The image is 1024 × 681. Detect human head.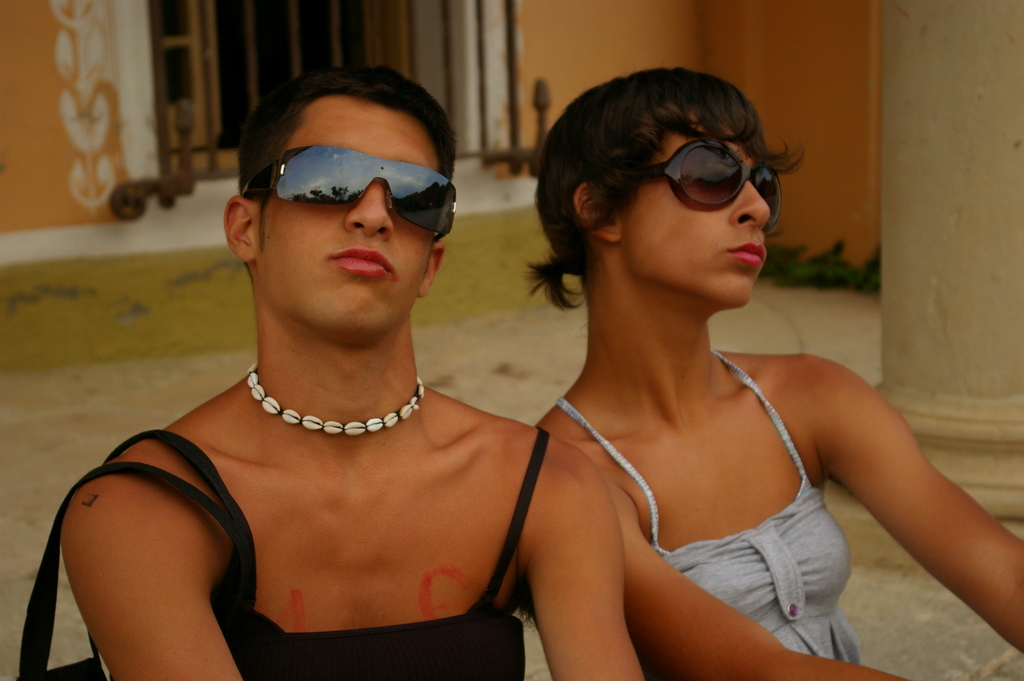
Detection: 537,62,791,311.
